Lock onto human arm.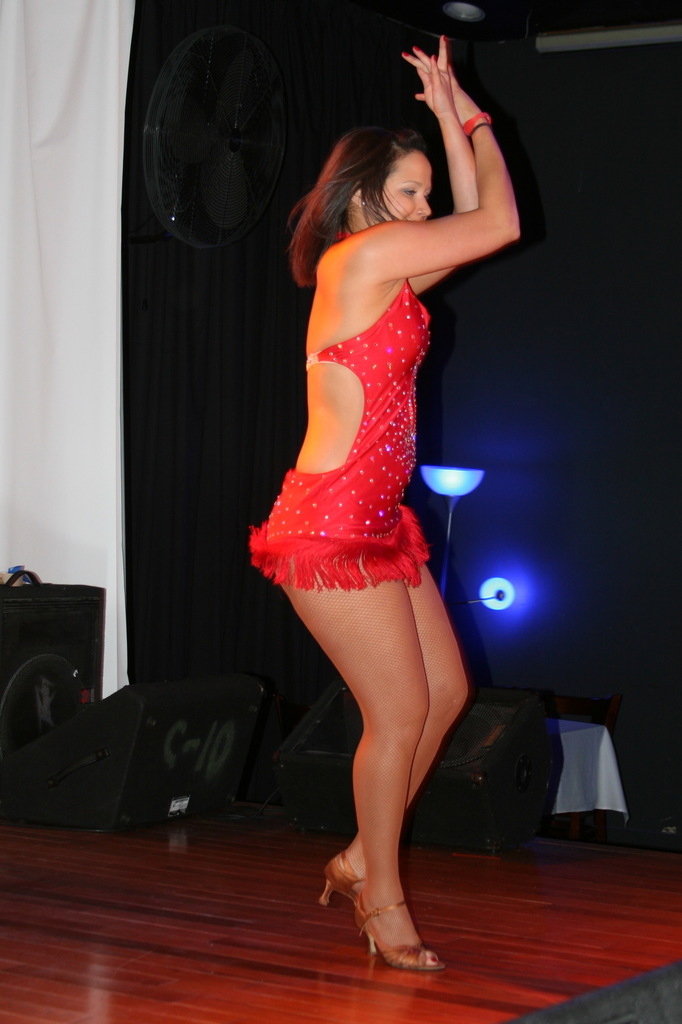
Locked: 402,35,480,294.
